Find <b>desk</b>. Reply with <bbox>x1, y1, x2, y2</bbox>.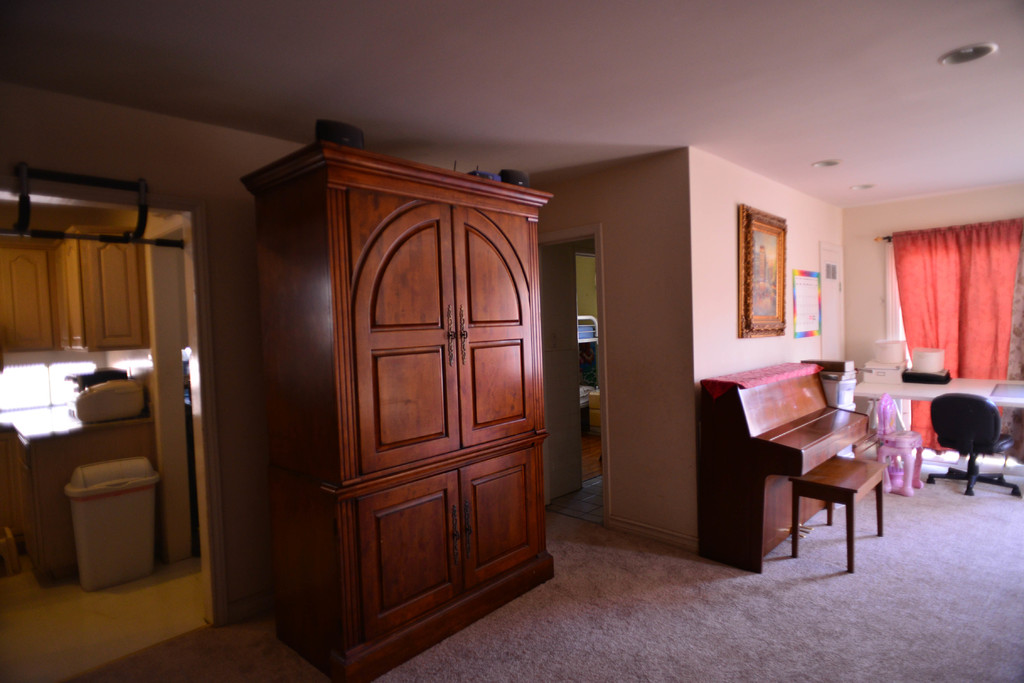
<bbox>854, 384, 1023, 405</bbox>.
